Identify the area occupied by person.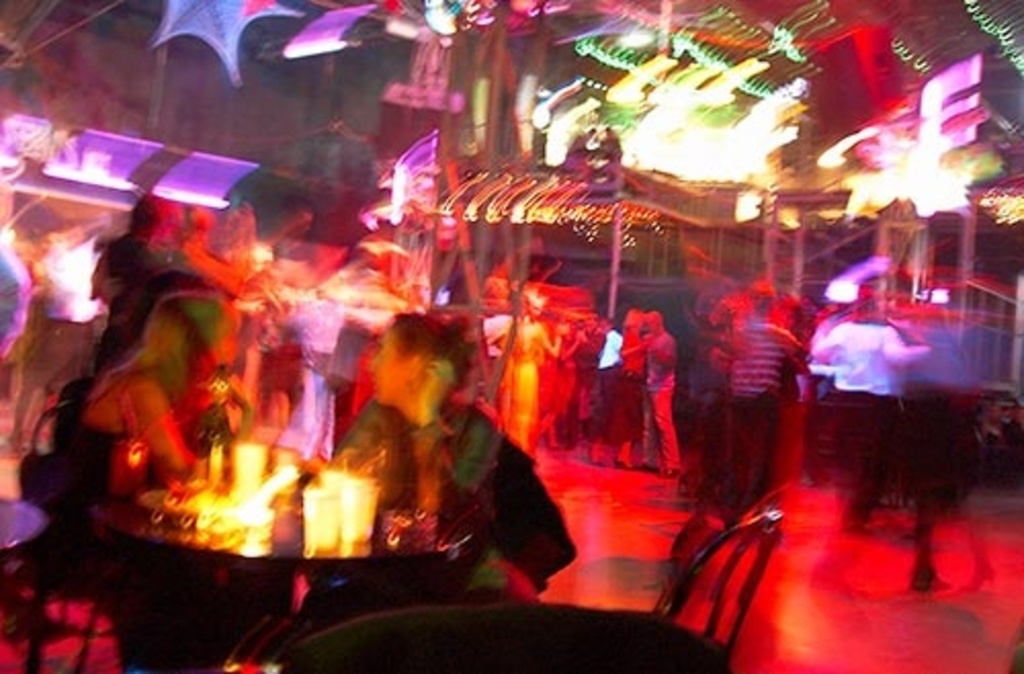
Area: x1=588 y1=309 x2=639 y2=461.
